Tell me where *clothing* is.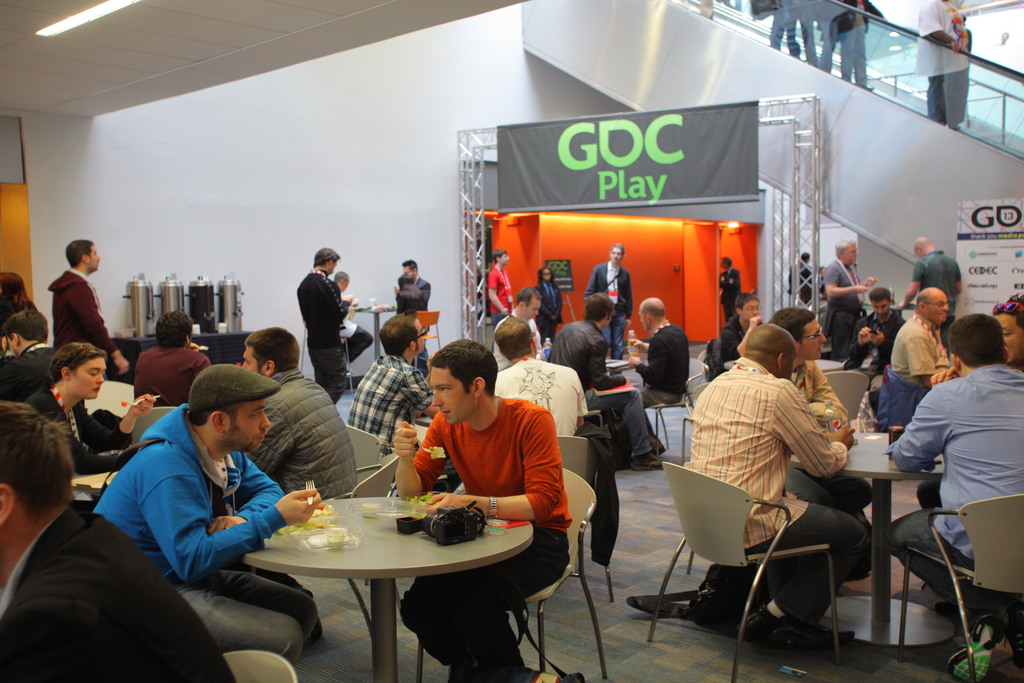
*clothing* is at [493, 364, 573, 444].
